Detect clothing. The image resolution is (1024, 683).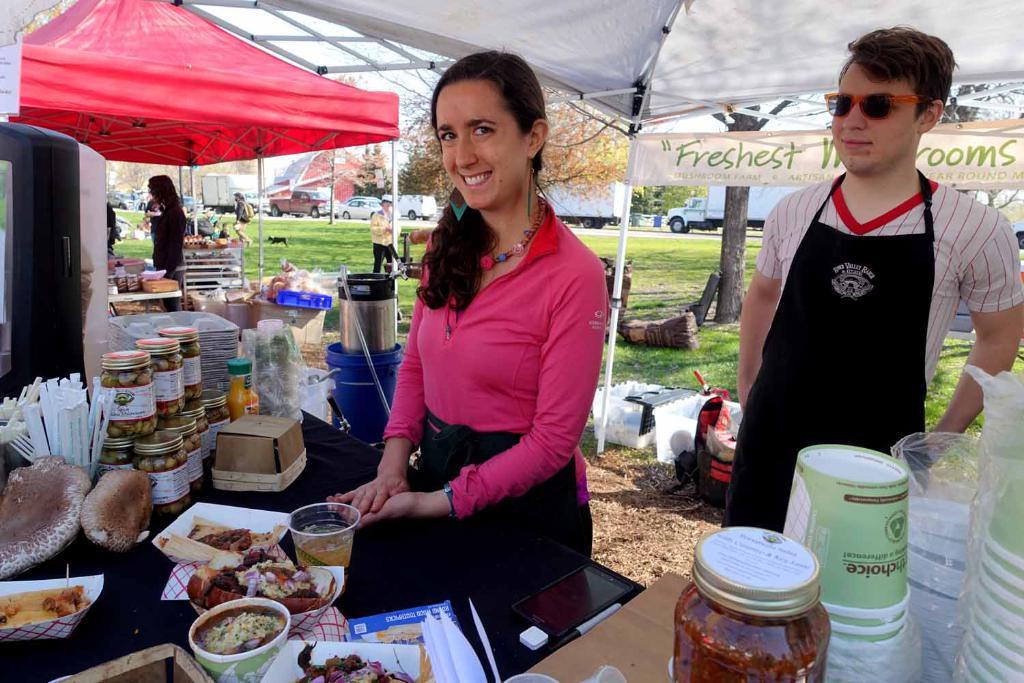
[left=718, top=172, right=1023, bottom=531].
